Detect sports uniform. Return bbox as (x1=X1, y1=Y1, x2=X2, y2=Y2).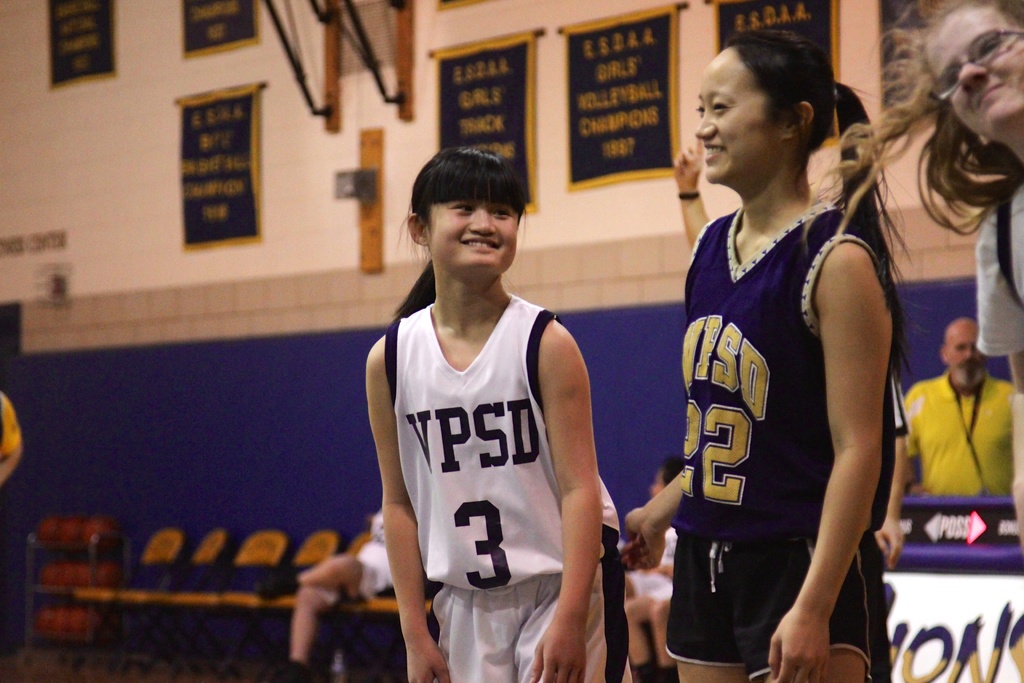
(x1=662, y1=196, x2=890, y2=682).
